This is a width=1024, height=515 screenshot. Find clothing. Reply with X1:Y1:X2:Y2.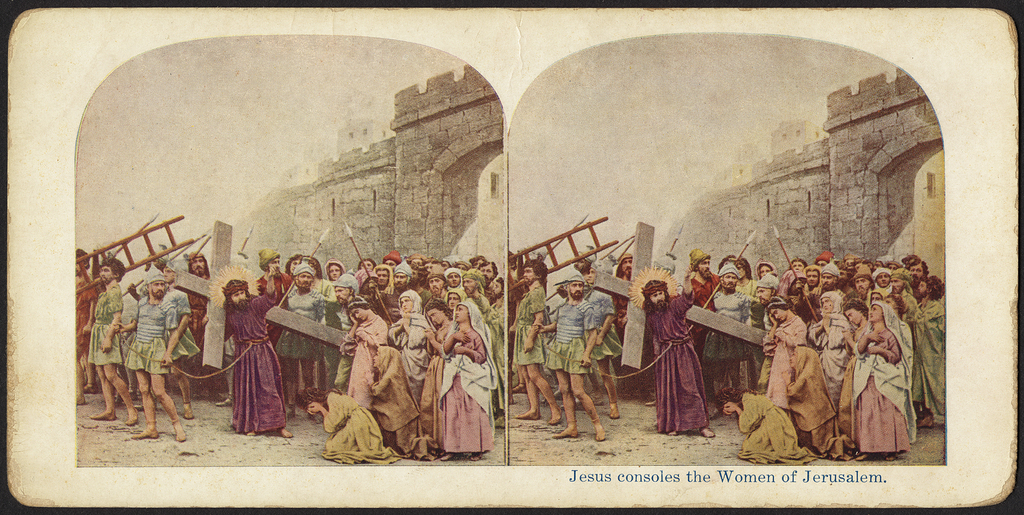
91:284:117:364.
